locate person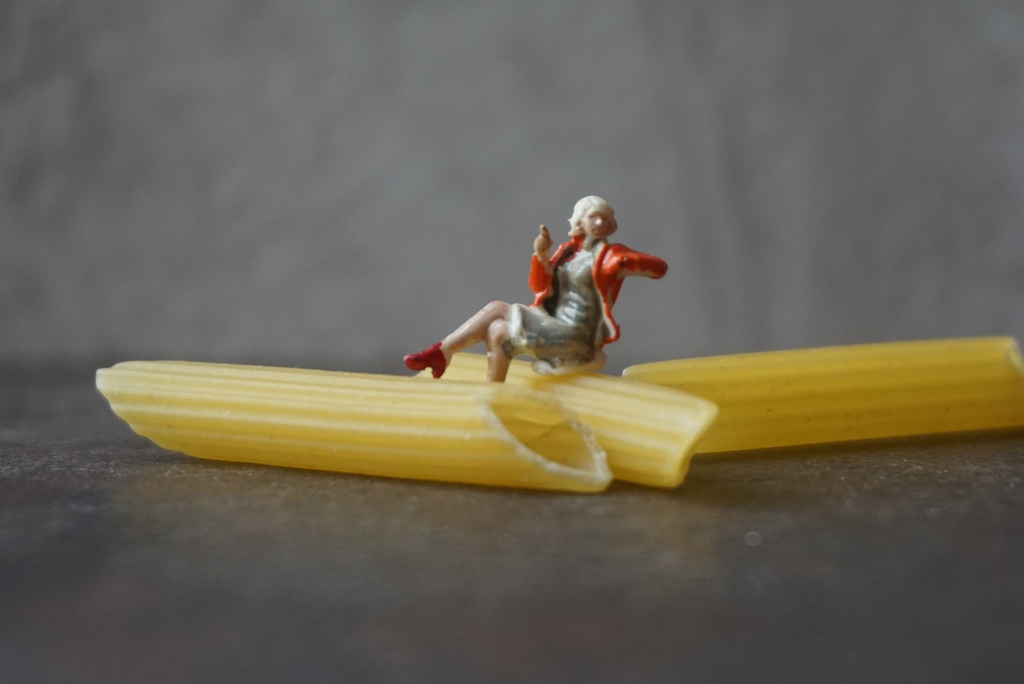
[x1=407, y1=187, x2=666, y2=395]
